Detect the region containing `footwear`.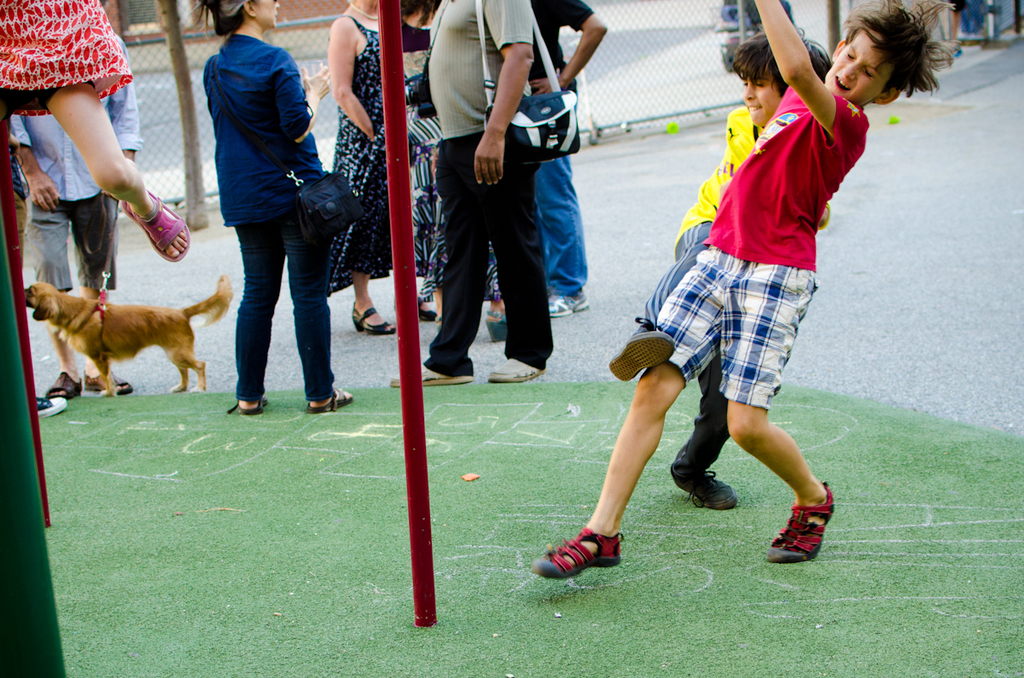
l=33, t=389, r=72, b=420.
